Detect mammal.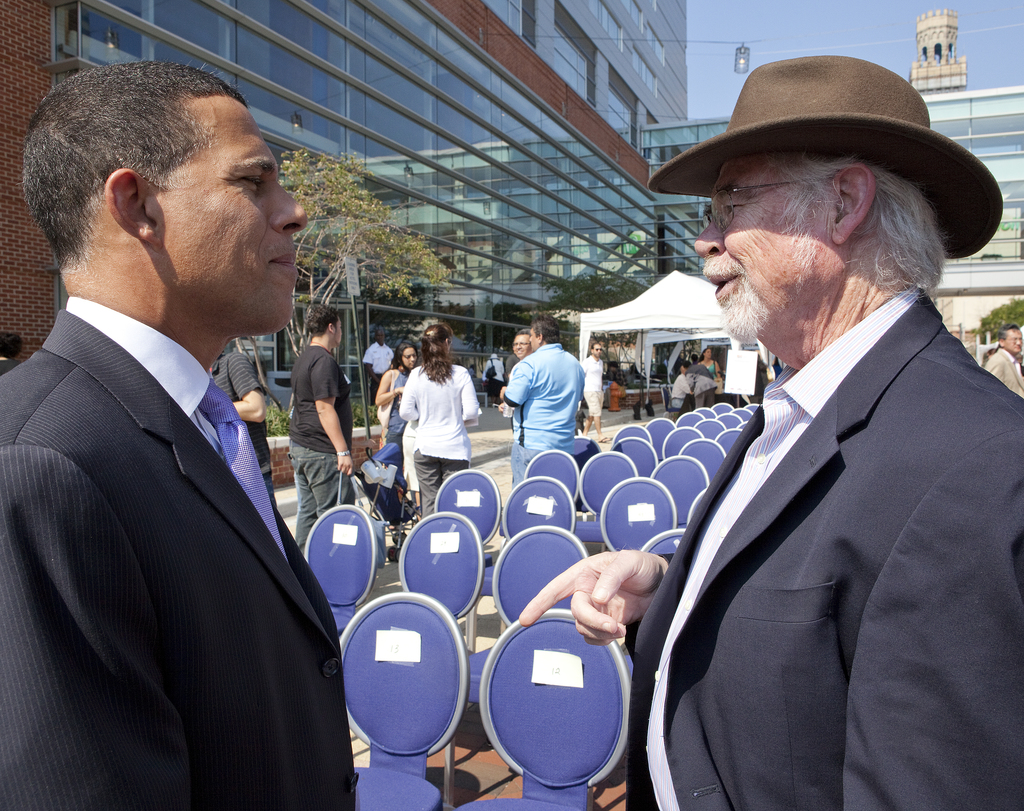
Detected at [x1=399, y1=321, x2=481, y2=518].
